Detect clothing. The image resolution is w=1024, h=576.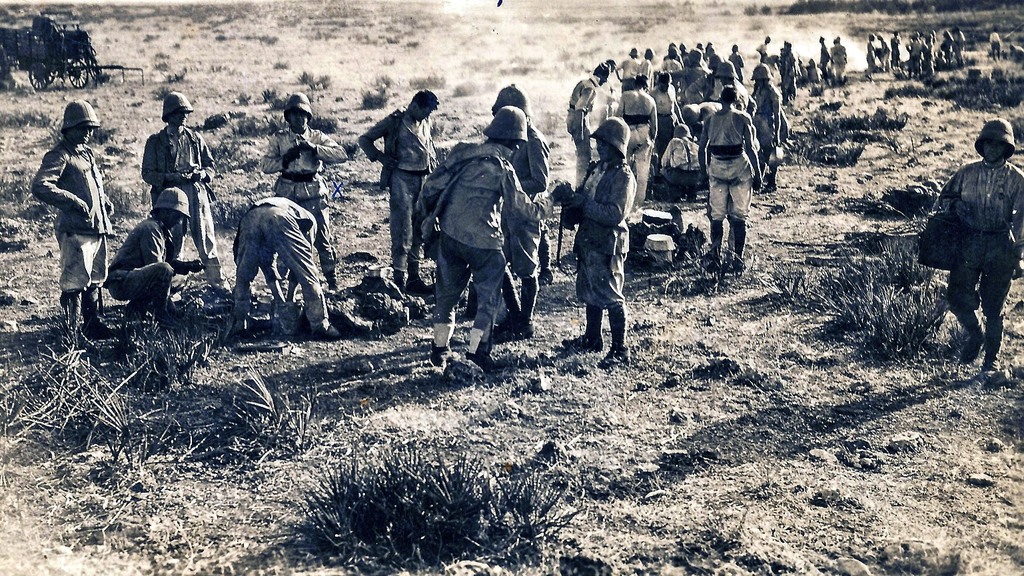
x1=635 y1=57 x2=662 y2=85.
